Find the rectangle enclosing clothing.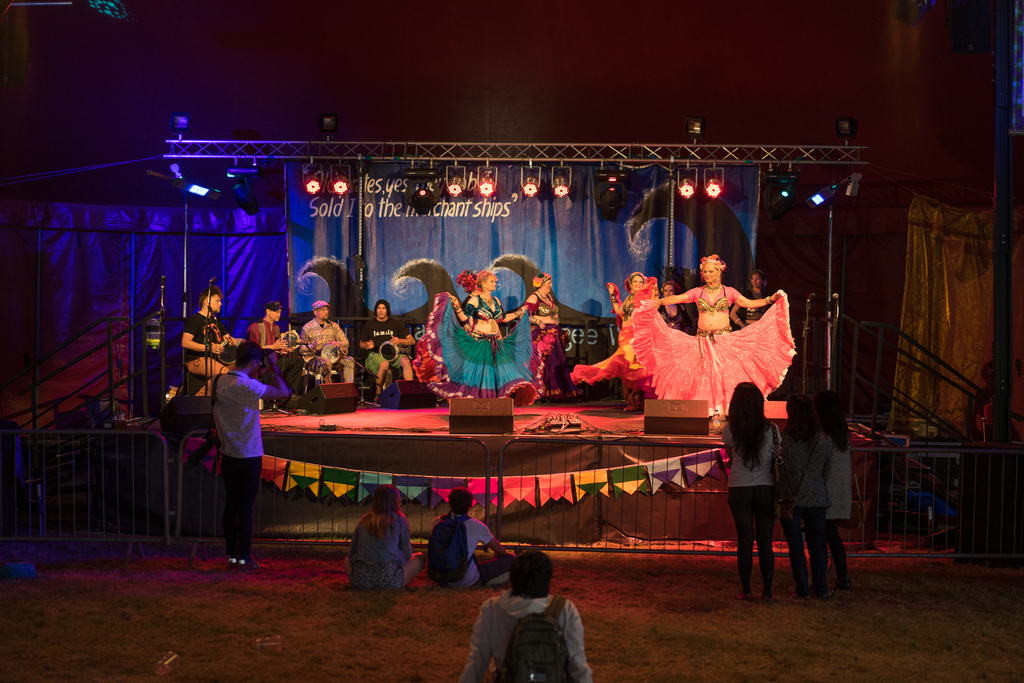
781/427/830/593.
